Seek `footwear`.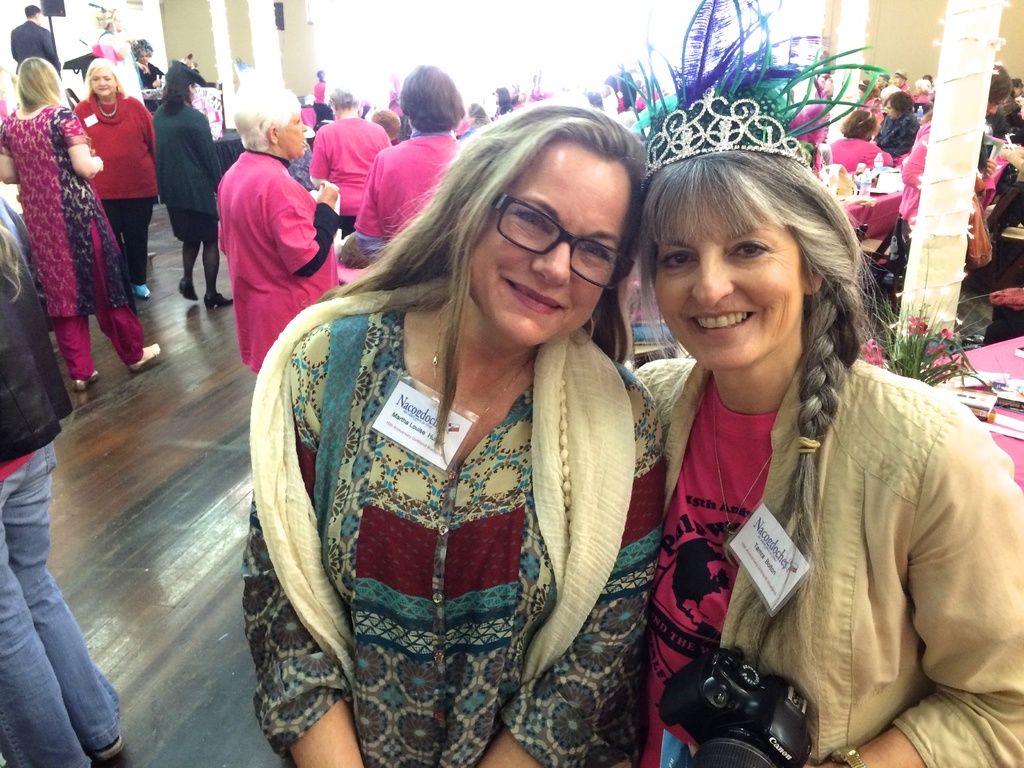
BBox(70, 369, 97, 389).
